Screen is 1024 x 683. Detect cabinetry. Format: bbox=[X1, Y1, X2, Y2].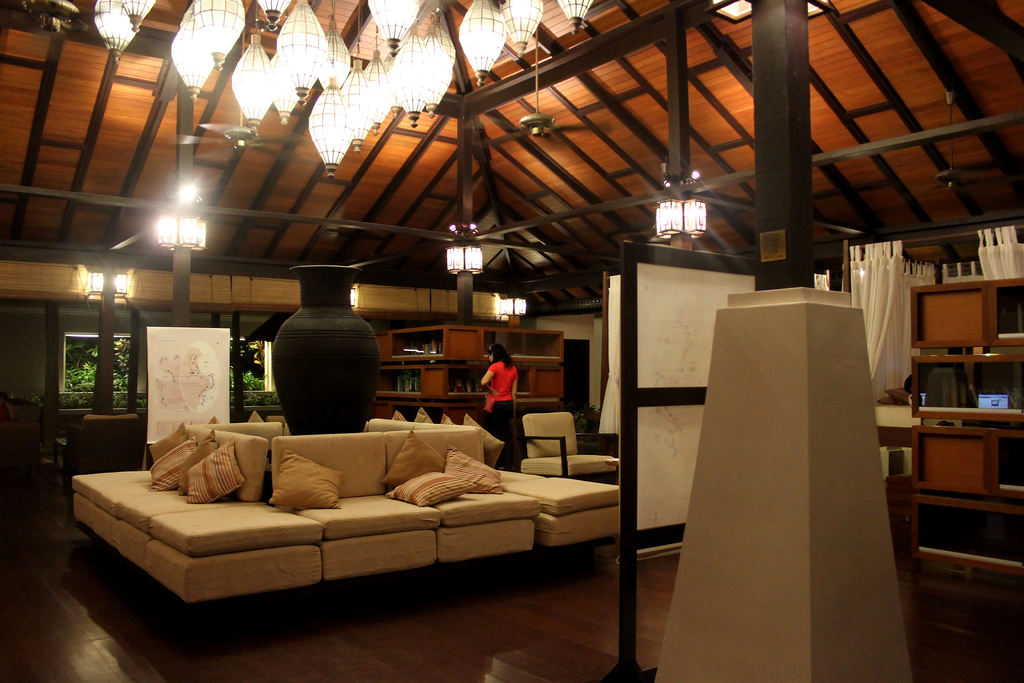
bbox=[911, 424, 1000, 496].
